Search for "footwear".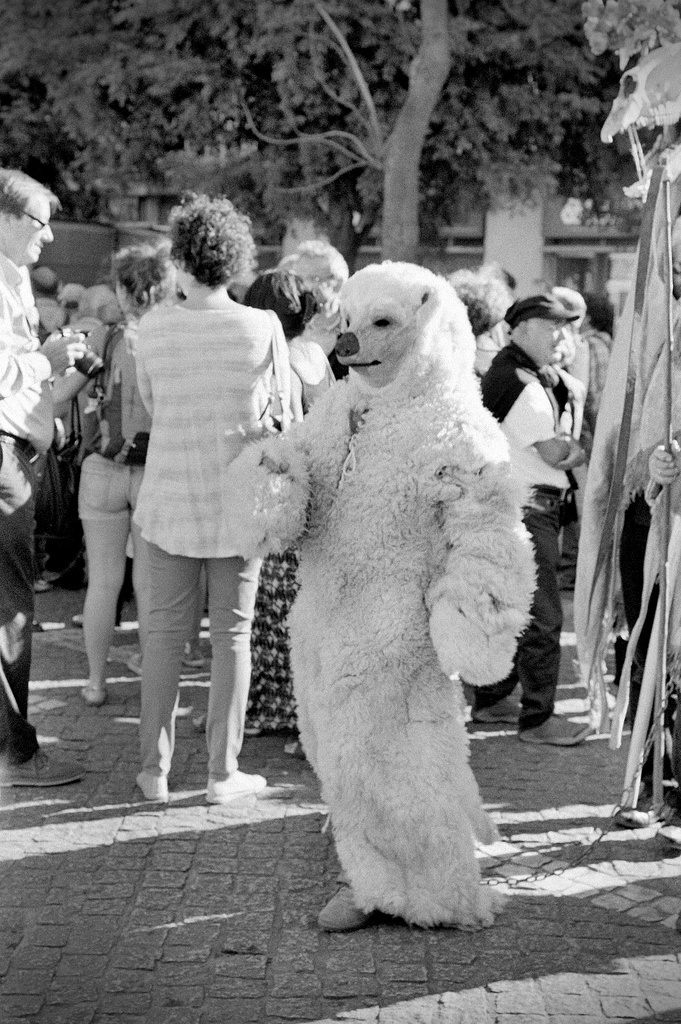
Found at 518/714/595/749.
